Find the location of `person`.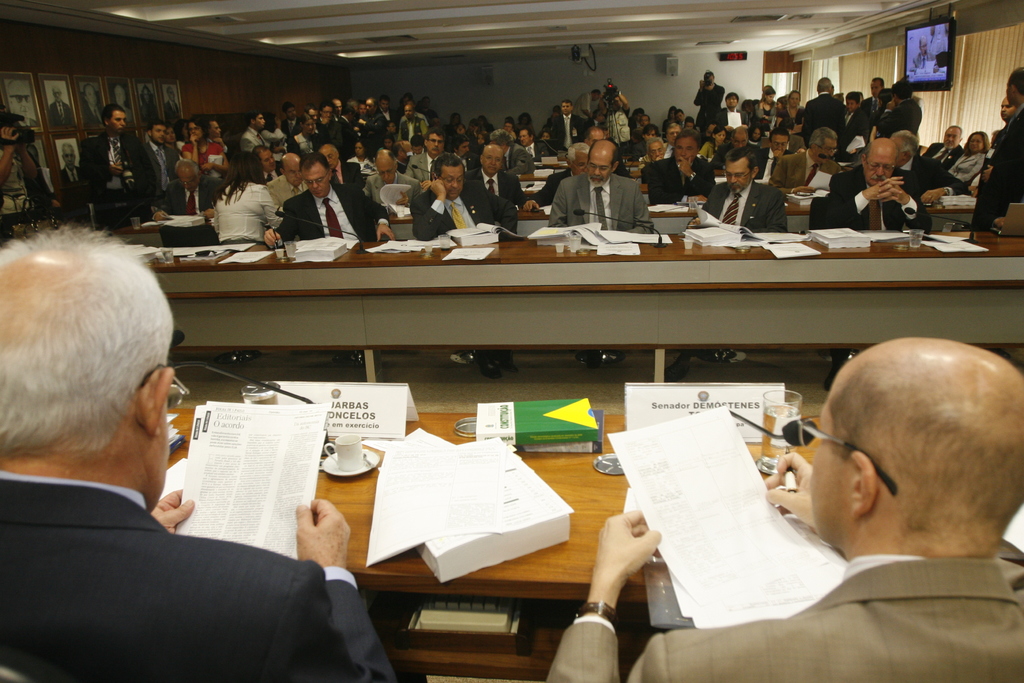
Location: crop(261, 149, 394, 241).
